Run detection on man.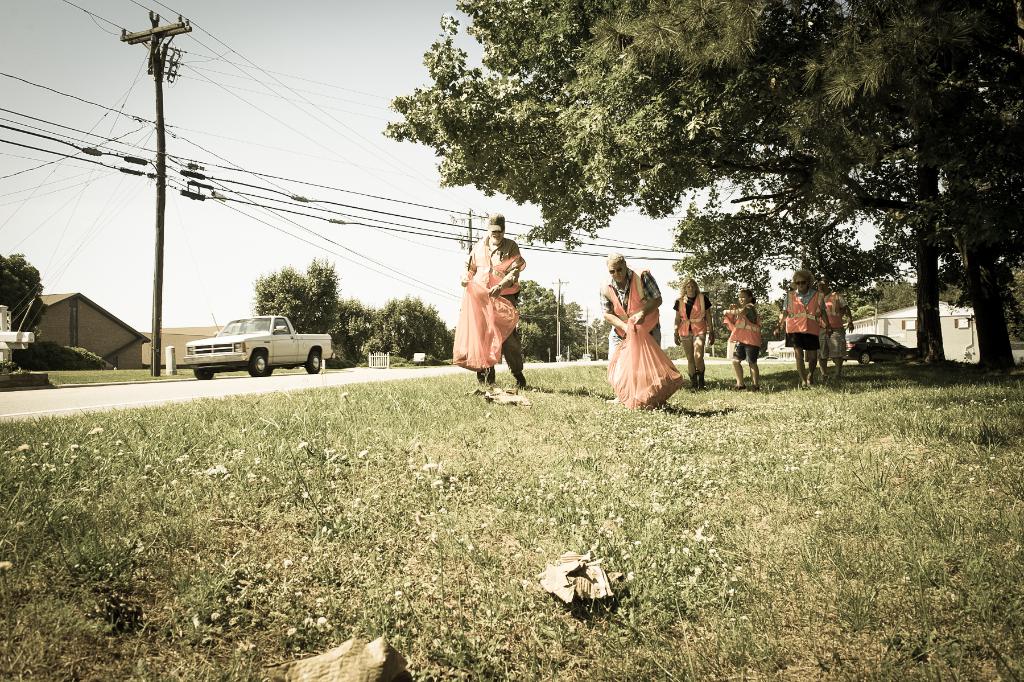
Result: 458 212 527 394.
